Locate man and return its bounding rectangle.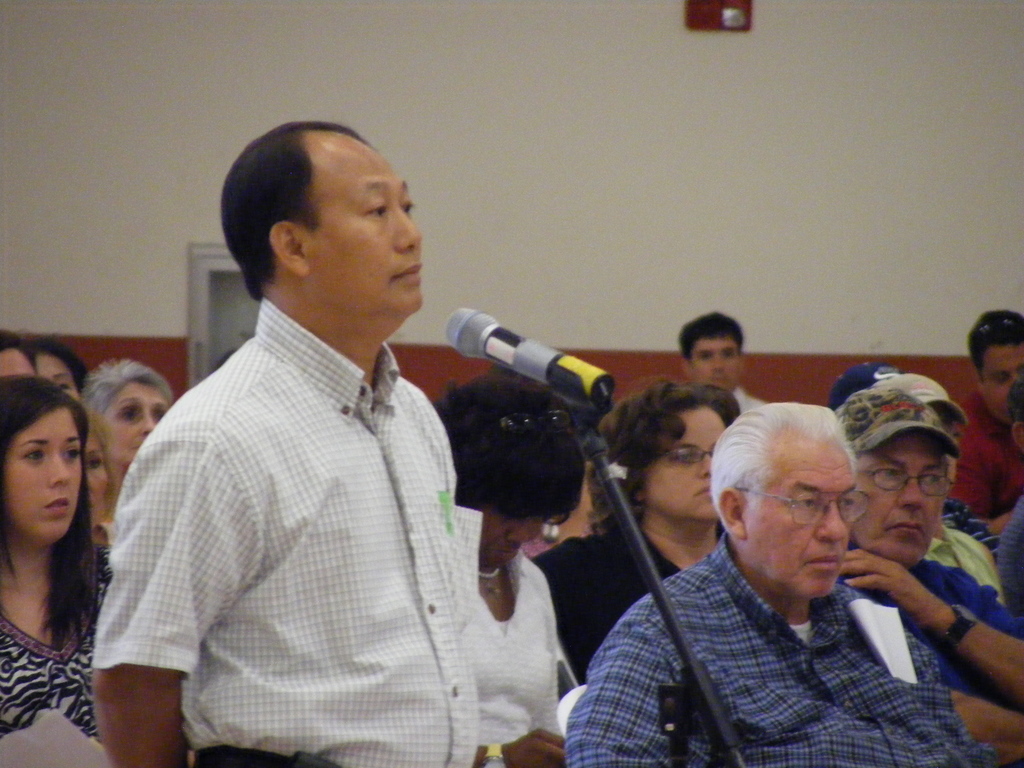
(948, 312, 1023, 516).
